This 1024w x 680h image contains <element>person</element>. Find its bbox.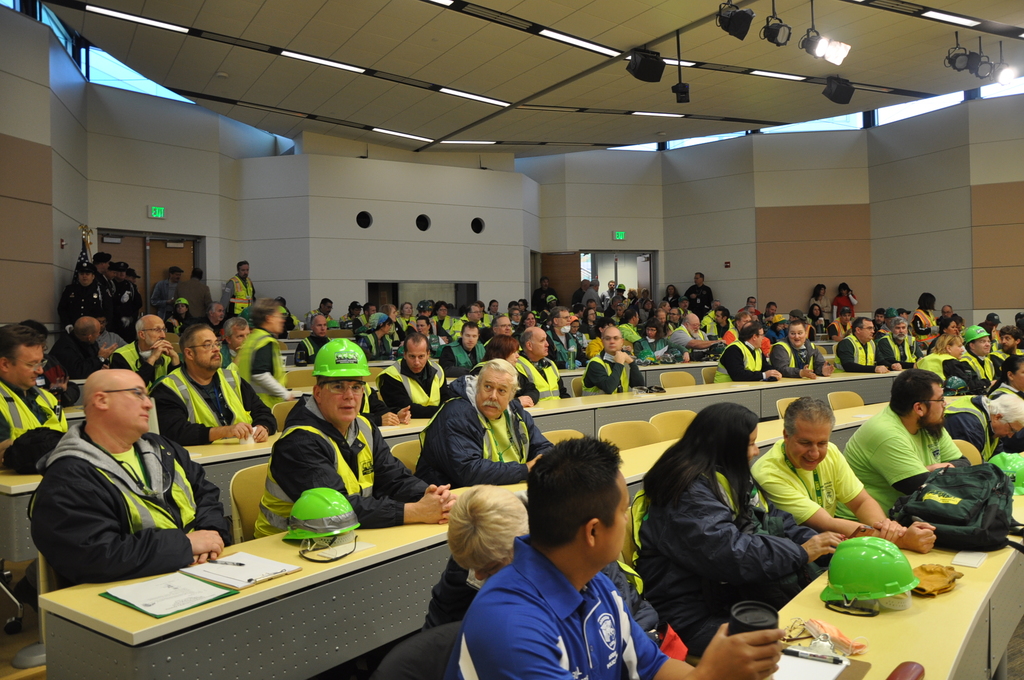
Rect(640, 327, 670, 350).
